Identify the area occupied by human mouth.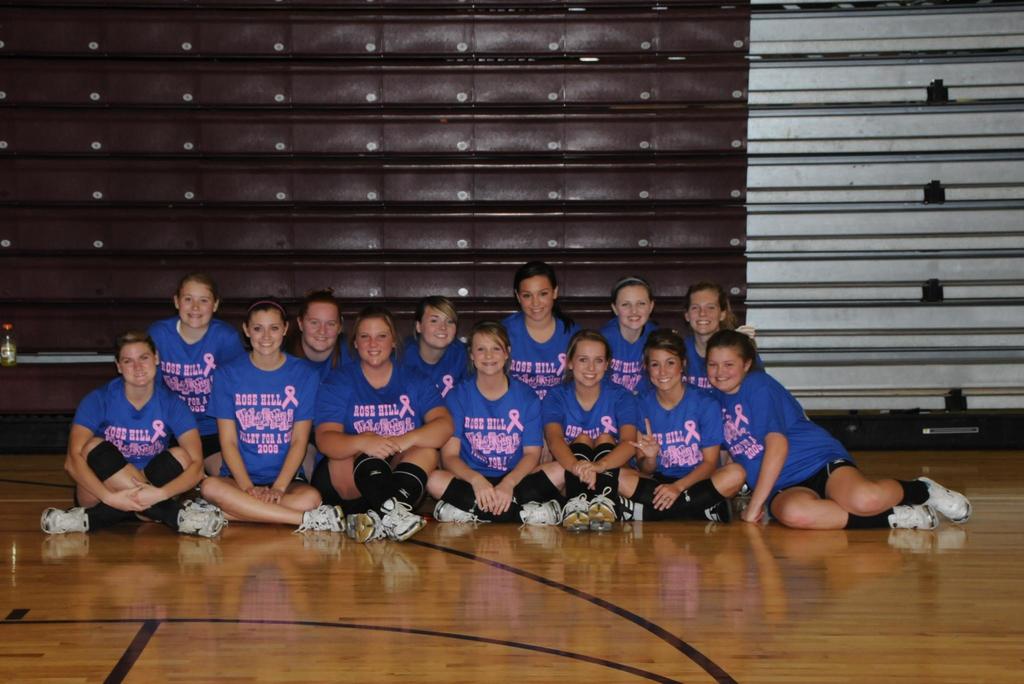
Area: [left=695, top=322, right=711, bottom=325].
